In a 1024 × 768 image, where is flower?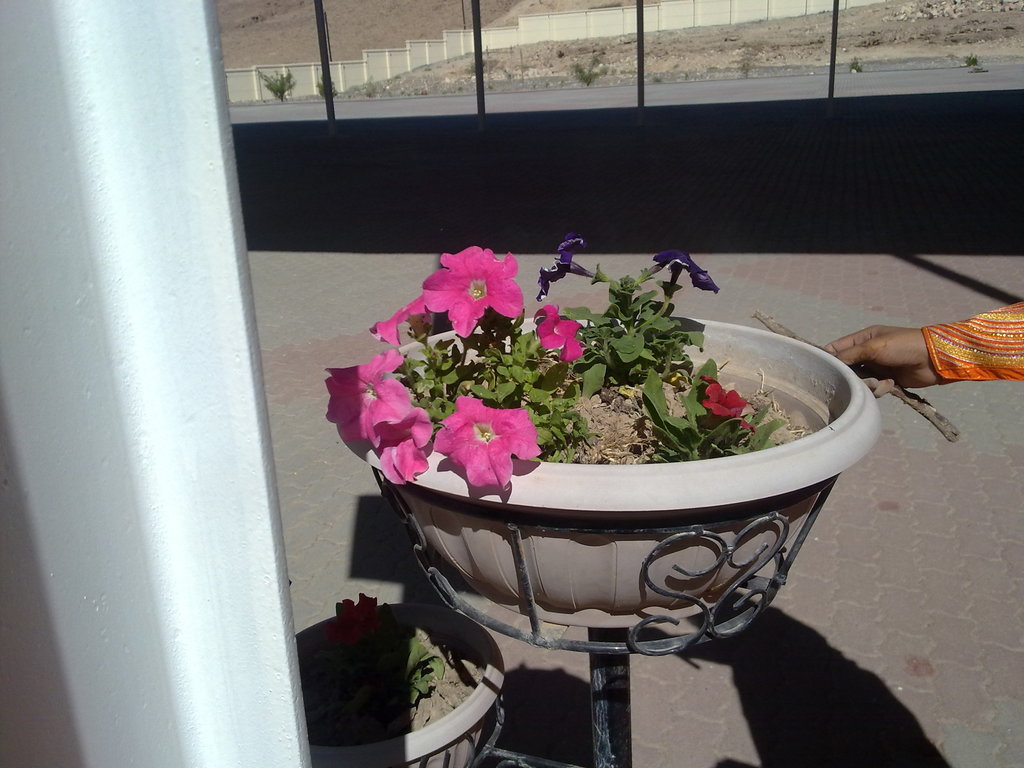
crop(433, 392, 544, 492).
